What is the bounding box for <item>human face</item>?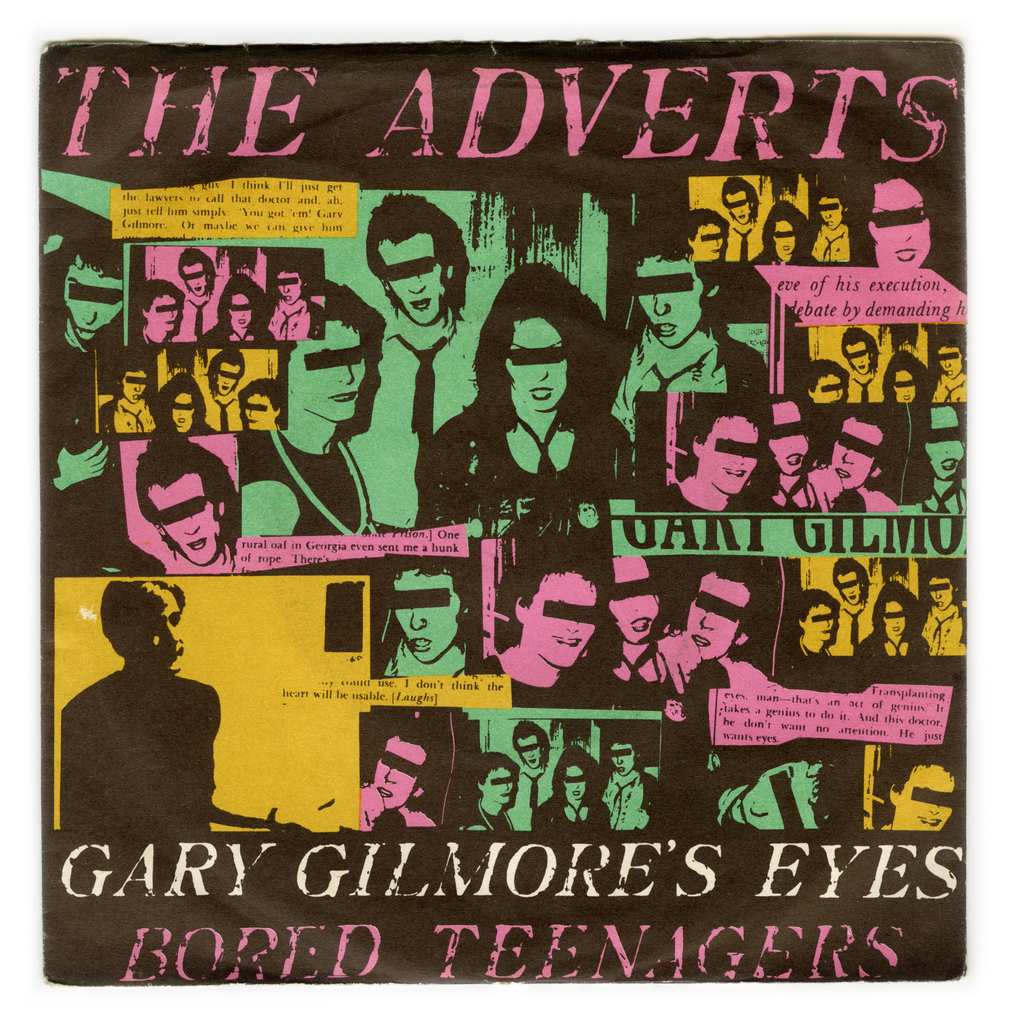
[841,575,860,603].
